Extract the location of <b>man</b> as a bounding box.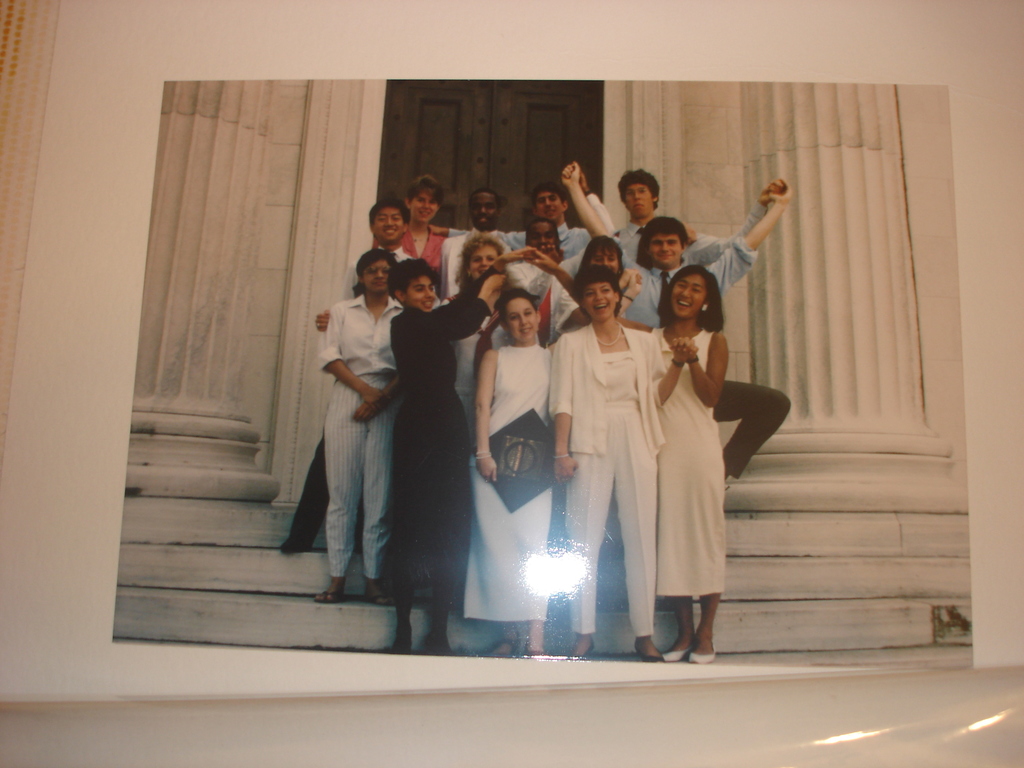
422 161 621 261.
